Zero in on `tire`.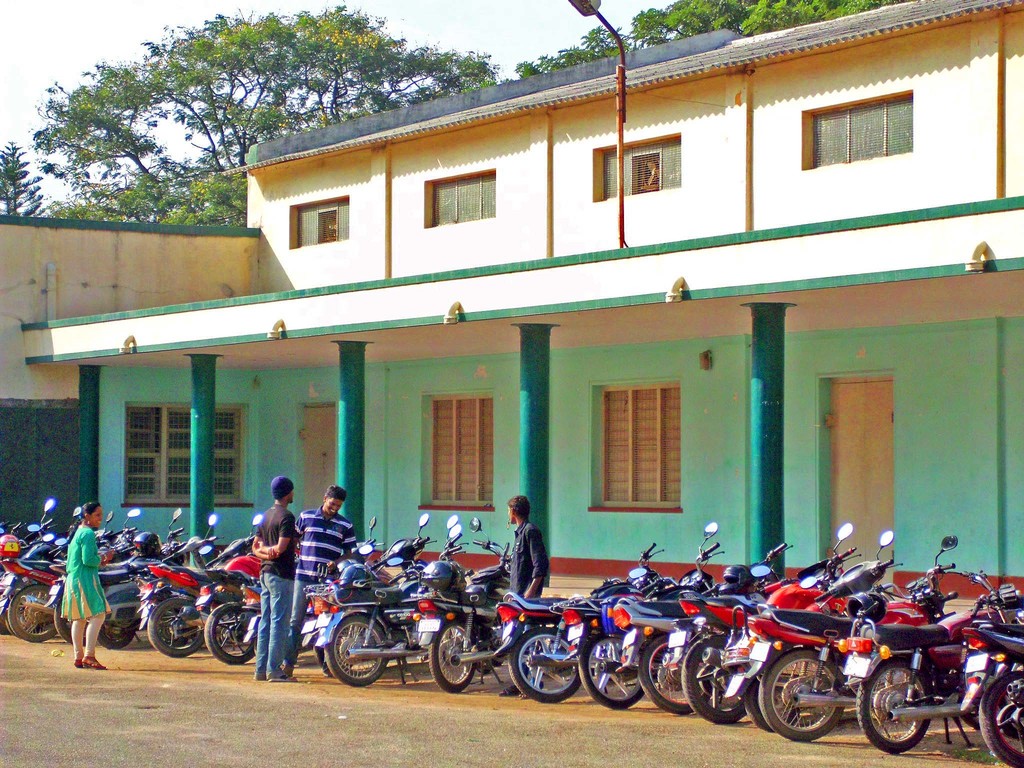
Zeroed in: x1=978 y1=676 x2=1023 y2=767.
